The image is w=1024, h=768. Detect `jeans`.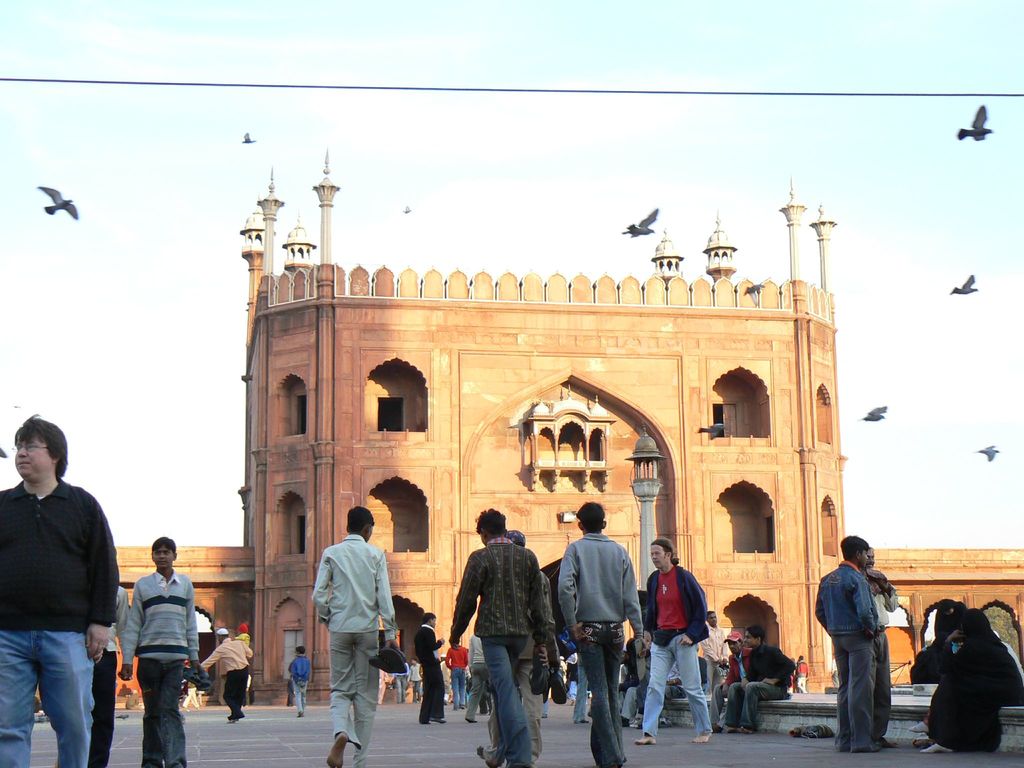
Detection: left=136, top=657, right=186, bottom=767.
